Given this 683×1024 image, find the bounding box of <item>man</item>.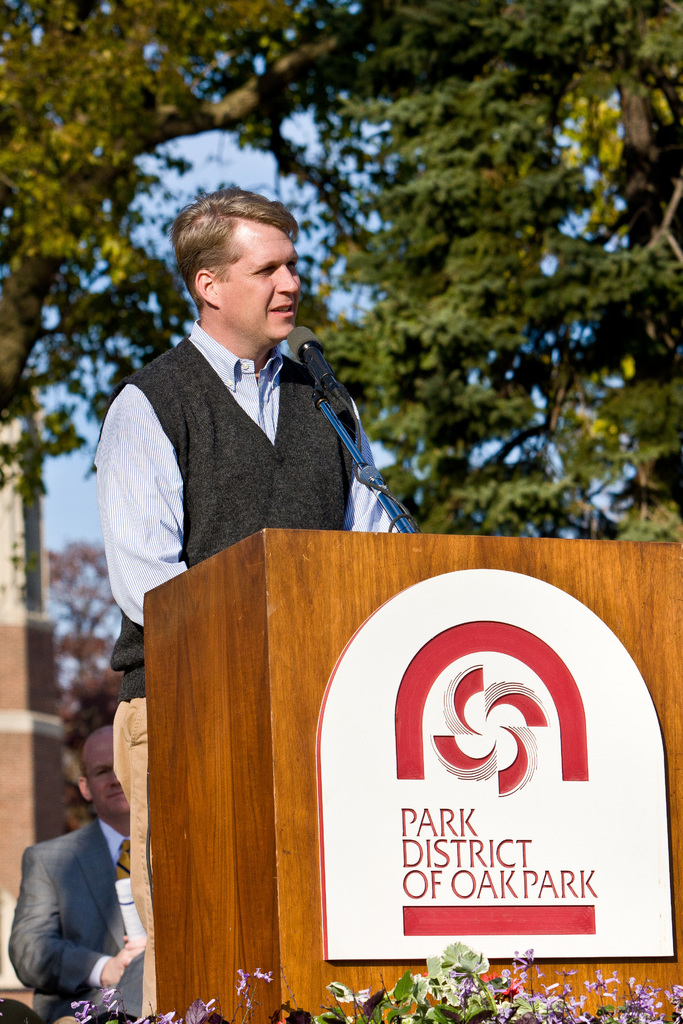
l=7, t=742, r=146, b=1023.
